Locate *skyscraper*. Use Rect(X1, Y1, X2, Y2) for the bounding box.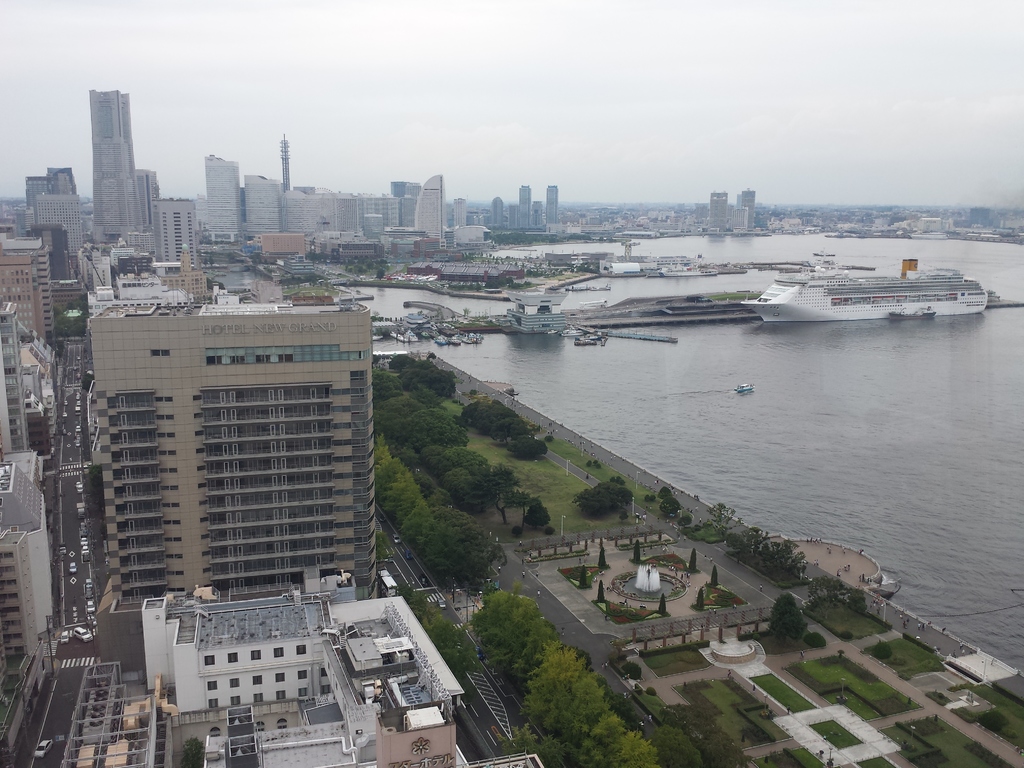
Rect(36, 190, 80, 259).
